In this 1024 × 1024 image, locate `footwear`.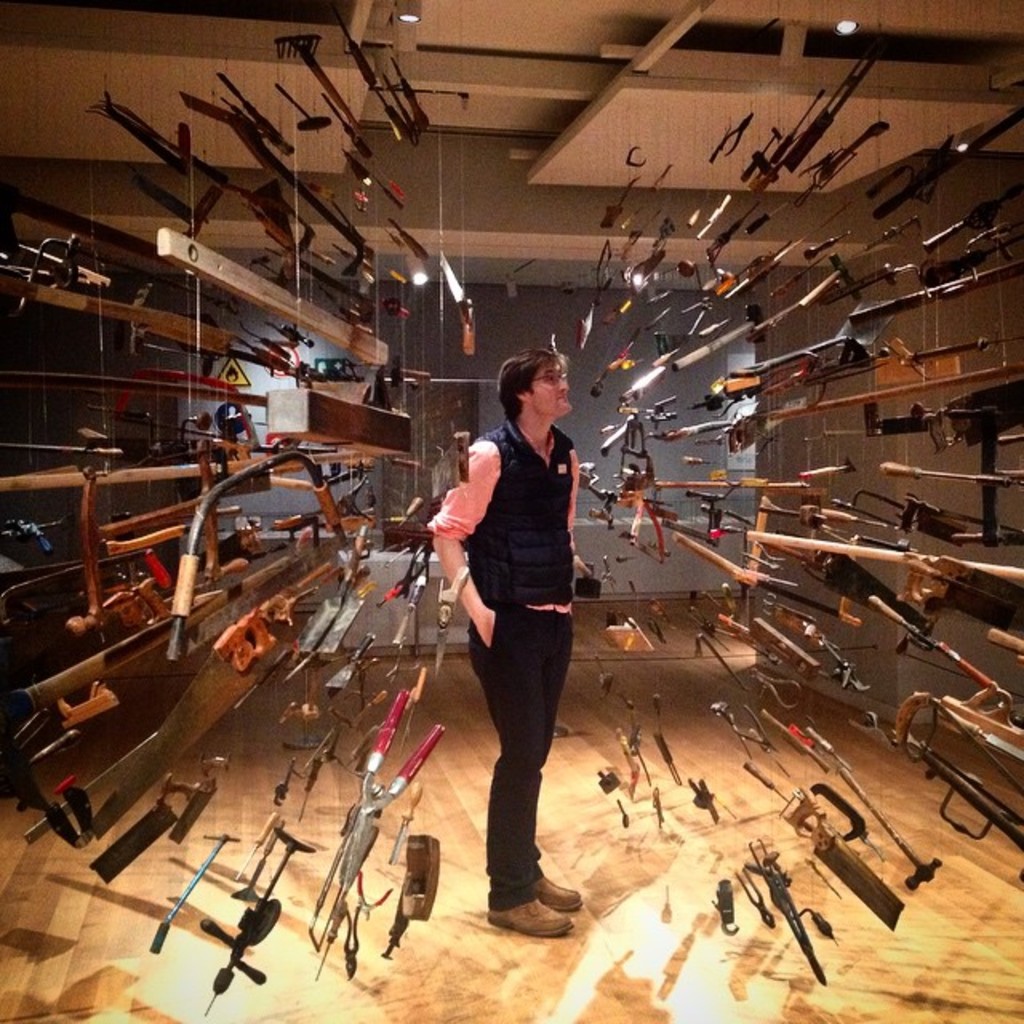
Bounding box: pyautogui.locateOnScreen(482, 906, 562, 933).
